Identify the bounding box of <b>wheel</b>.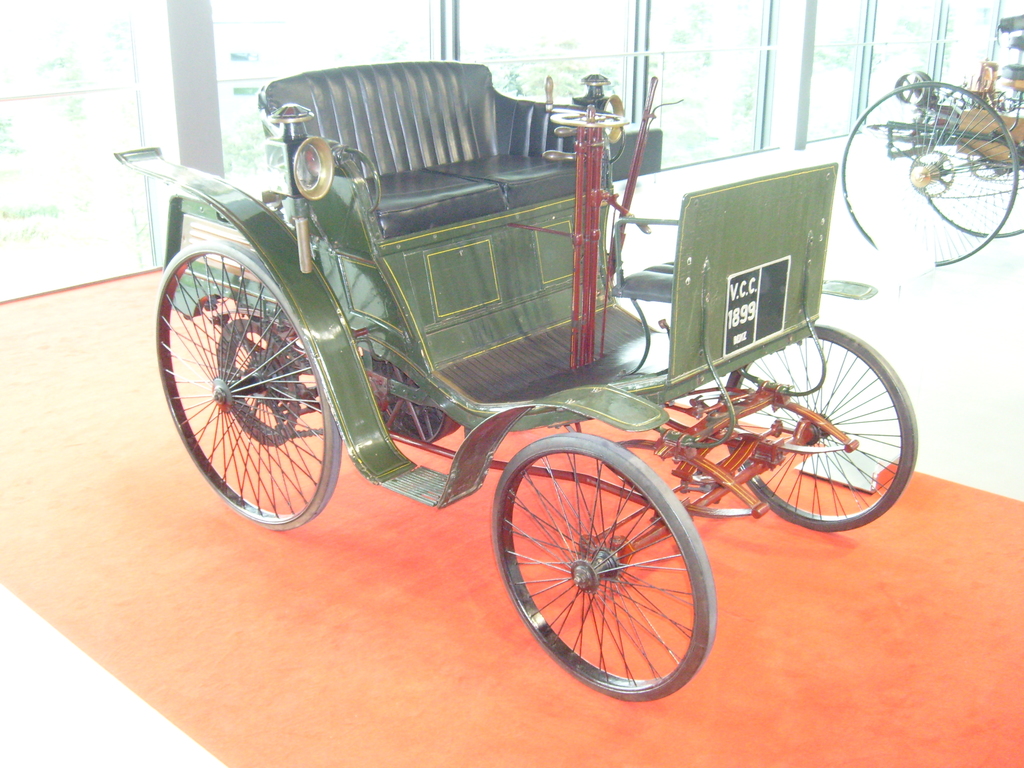
[148,241,342,529].
